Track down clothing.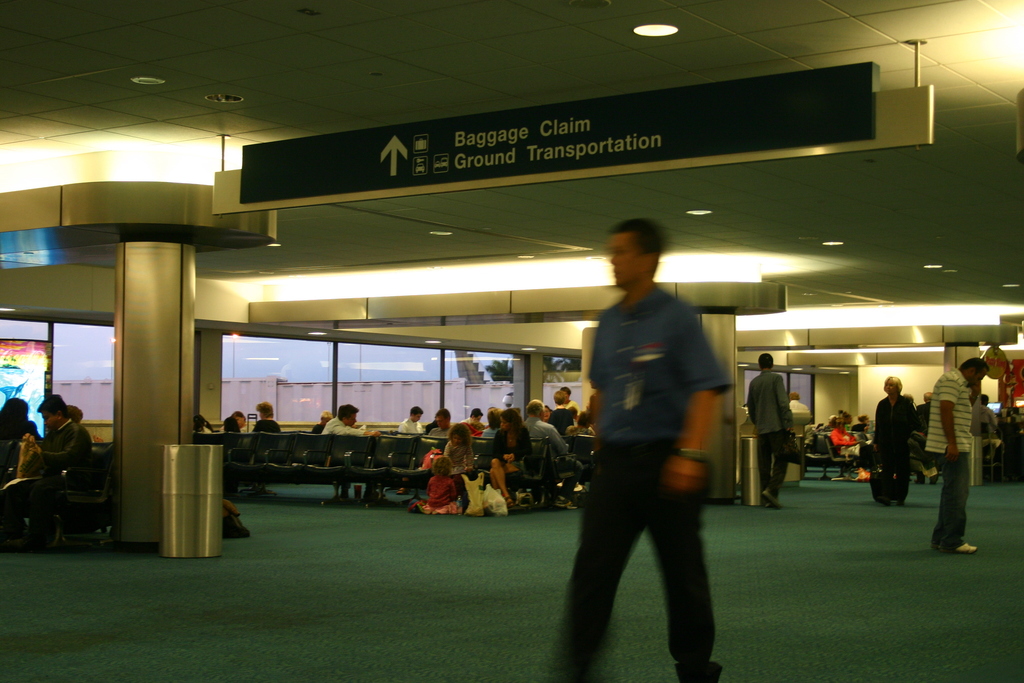
Tracked to [left=226, top=413, right=242, bottom=439].
